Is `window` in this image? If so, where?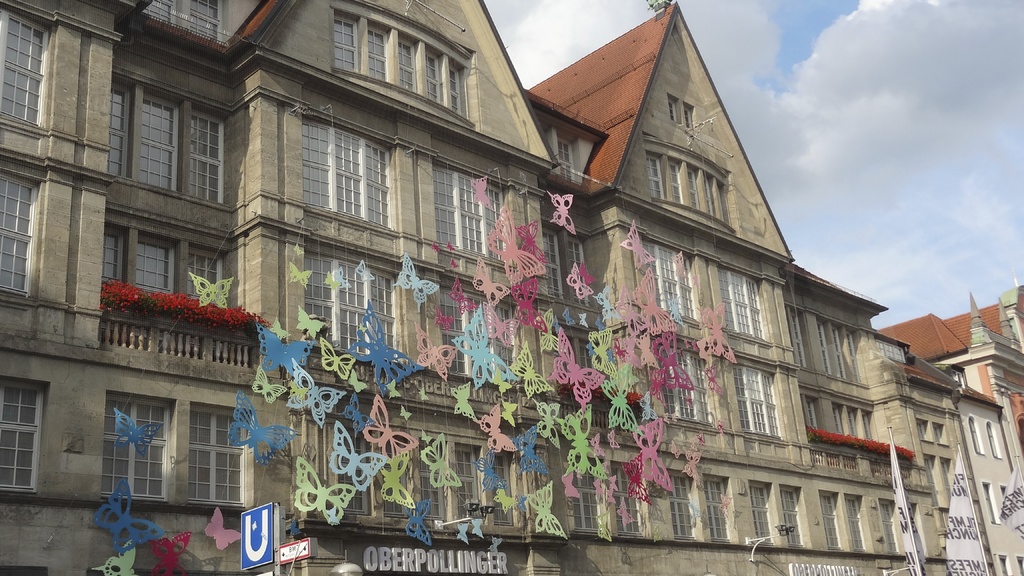
Yes, at box=[104, 387, 178, 512].
